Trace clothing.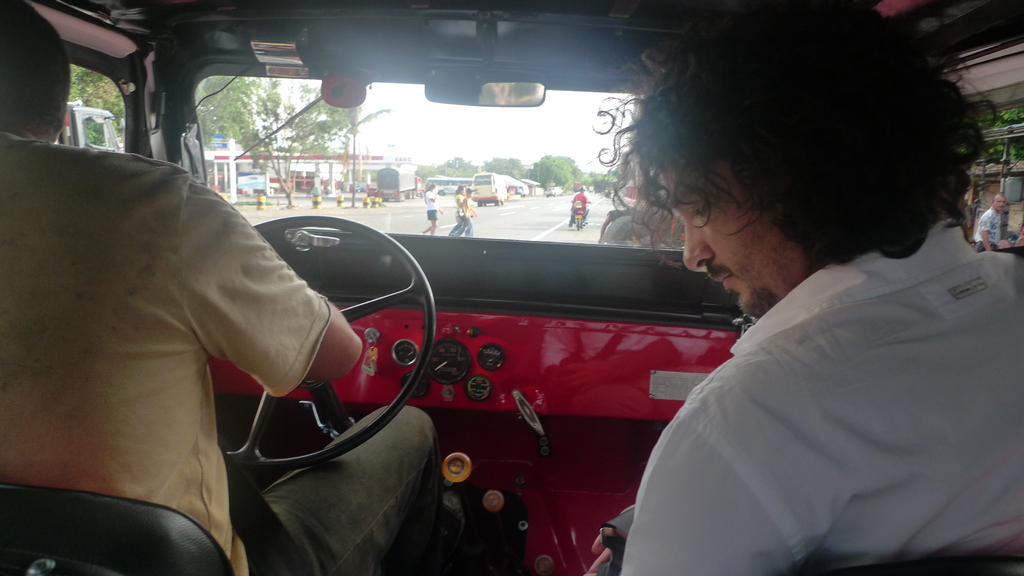
Traced to select_region(426, 188, 438, 220).
